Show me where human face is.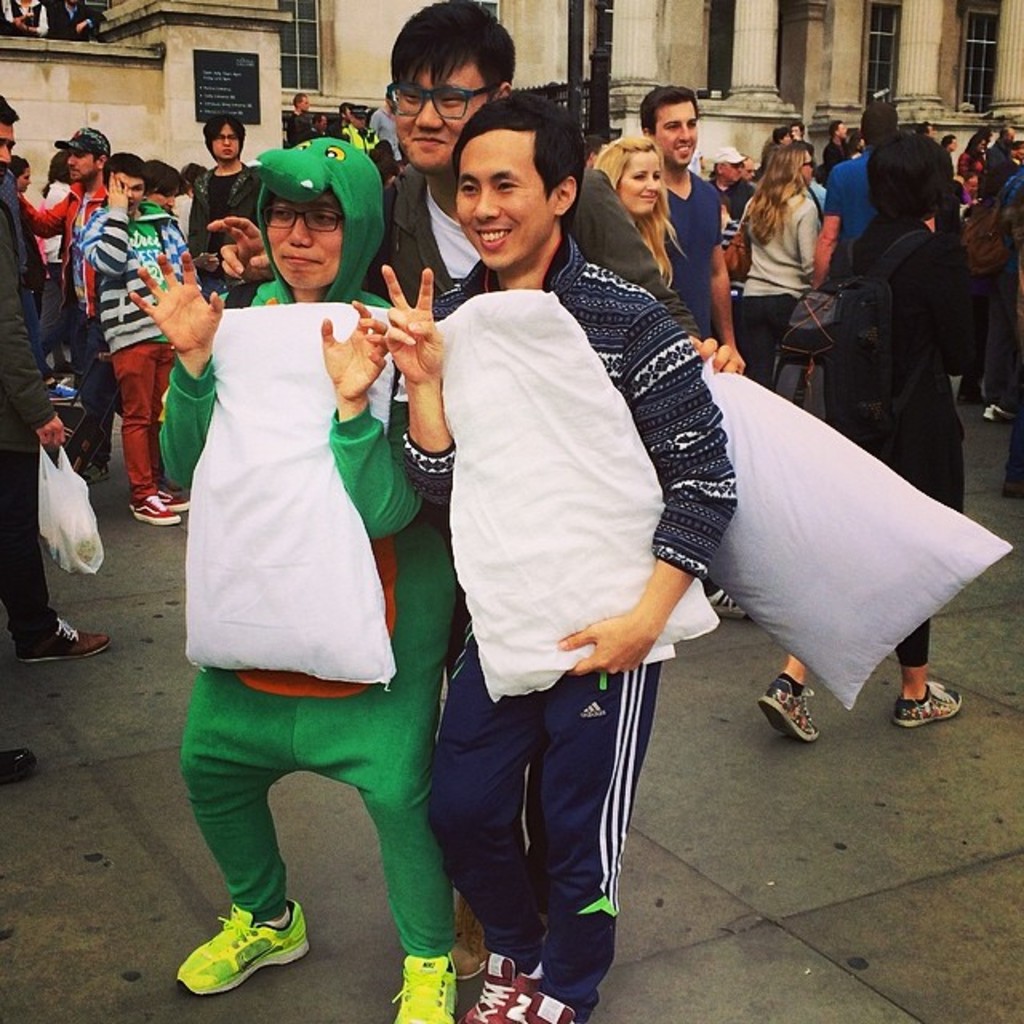
human face is at 838/122/850/139.
